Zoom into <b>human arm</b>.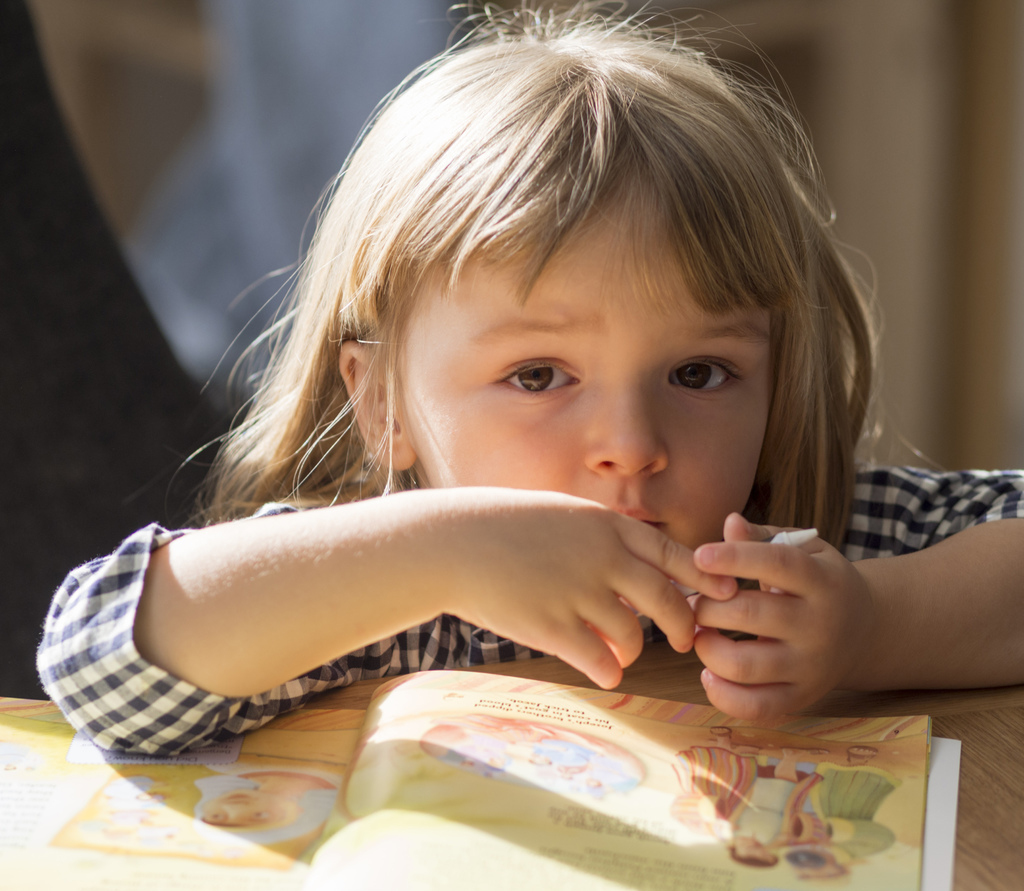
Zoom target: x1=608 y1=468 x2=1012 y2=748.
